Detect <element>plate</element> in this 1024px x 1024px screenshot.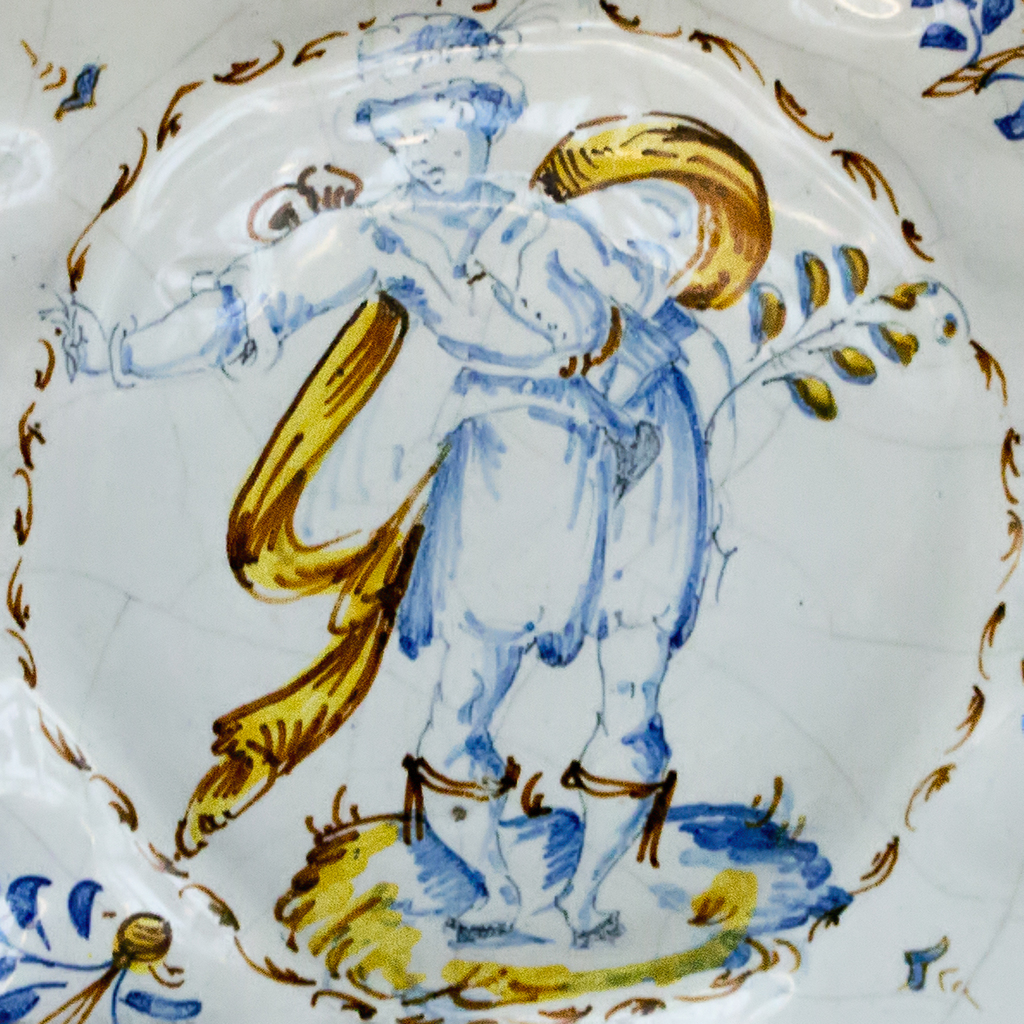
Detection: pyautogui.locateOnScreen(72, 0, 950, 1023).
